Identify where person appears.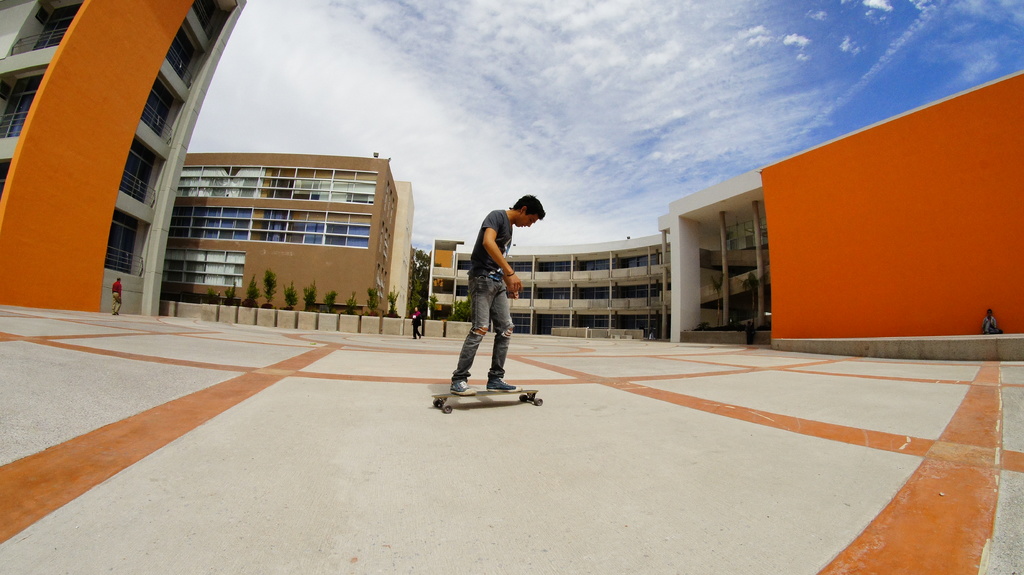
Appears at [447, 193, 545, 391].
